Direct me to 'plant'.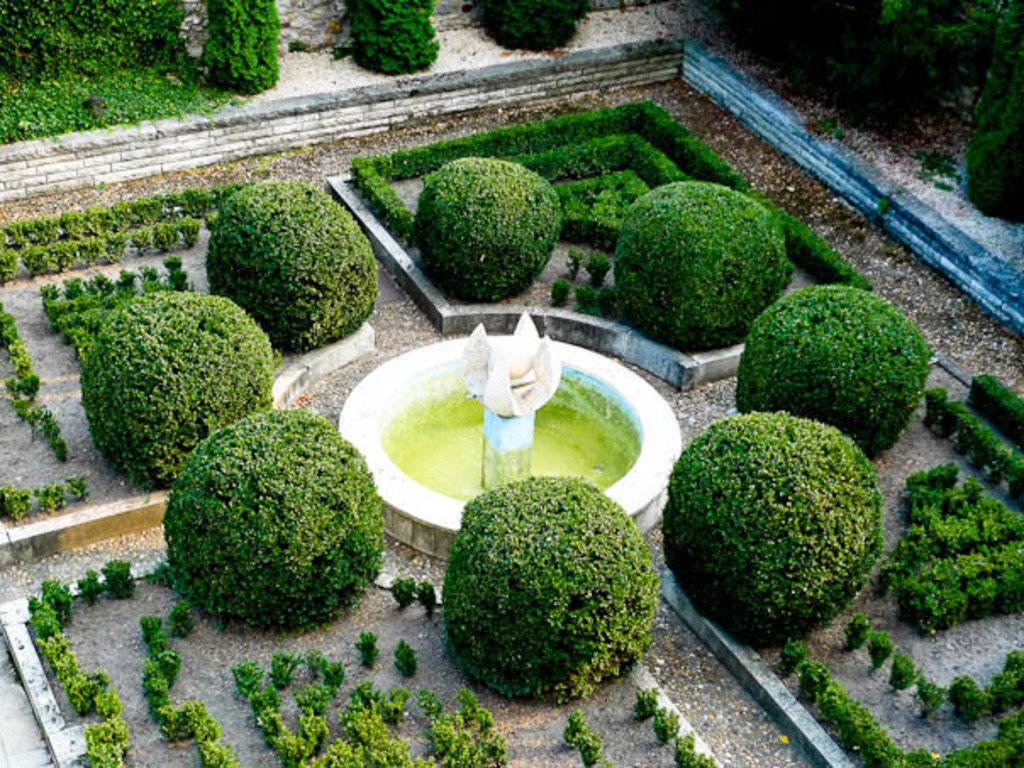
Direction: (x1=32, y1=622, x2=56, y2=643).
